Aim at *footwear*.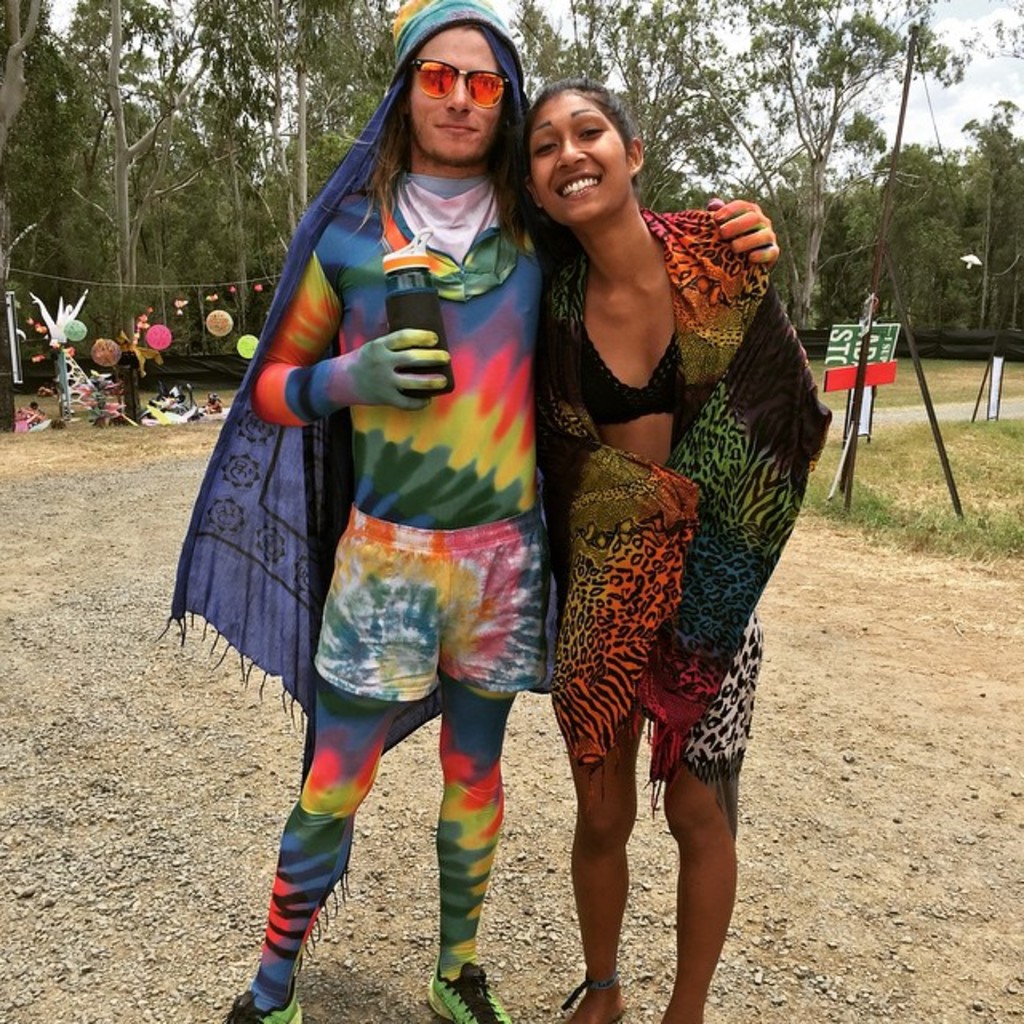
Aimed at (426,957,509,1022).
